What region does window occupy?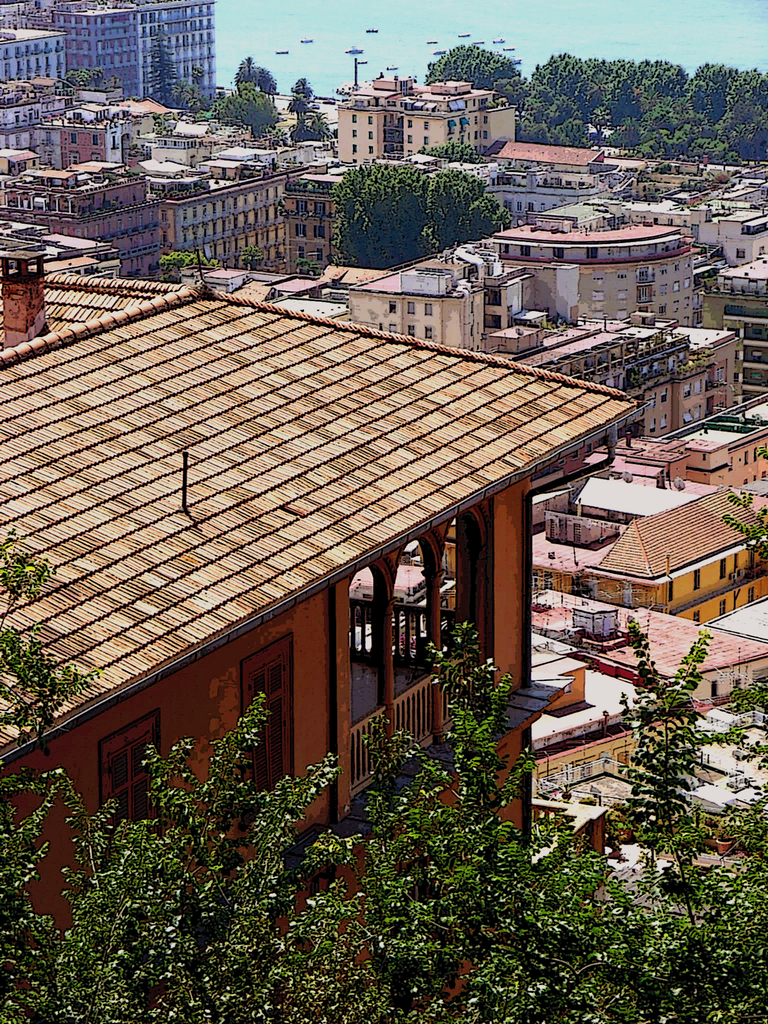
rect(541, 205, 546, 208).
